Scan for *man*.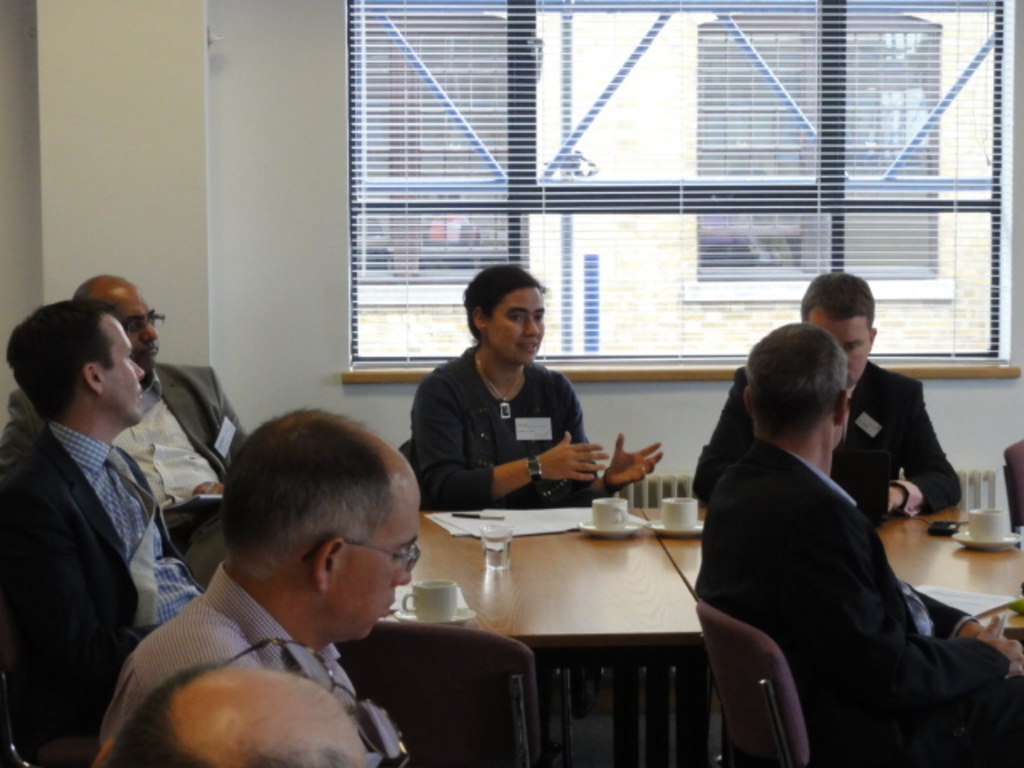
Scan result: <bbox>682, 262, 968, 536</bbox>.
